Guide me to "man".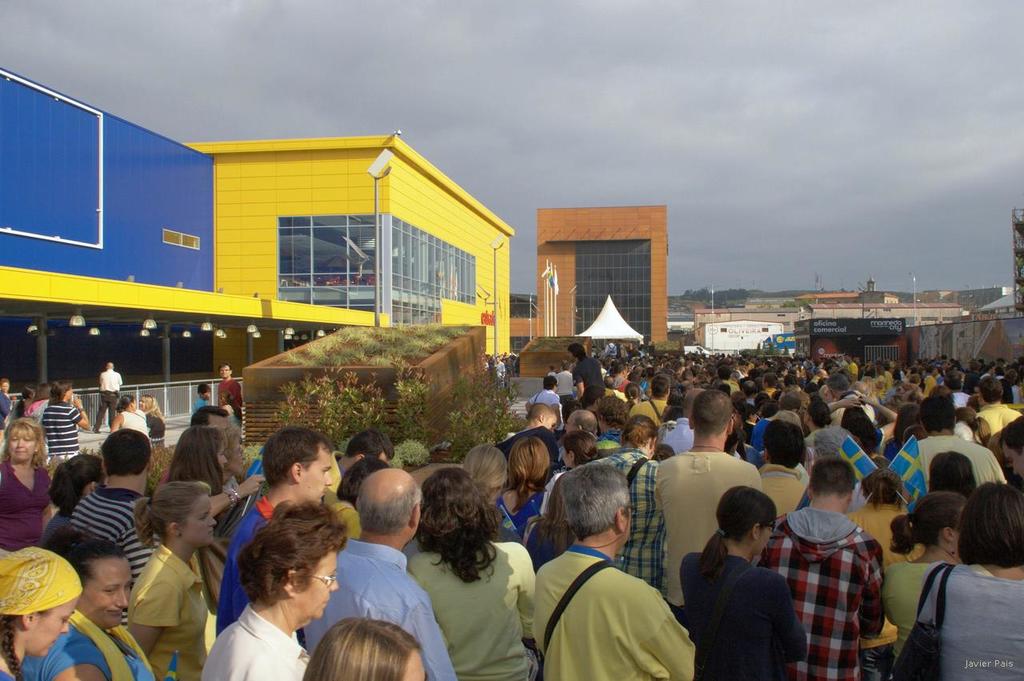
Guidance: x1=651, y1=387, x2=740, y2=472.
